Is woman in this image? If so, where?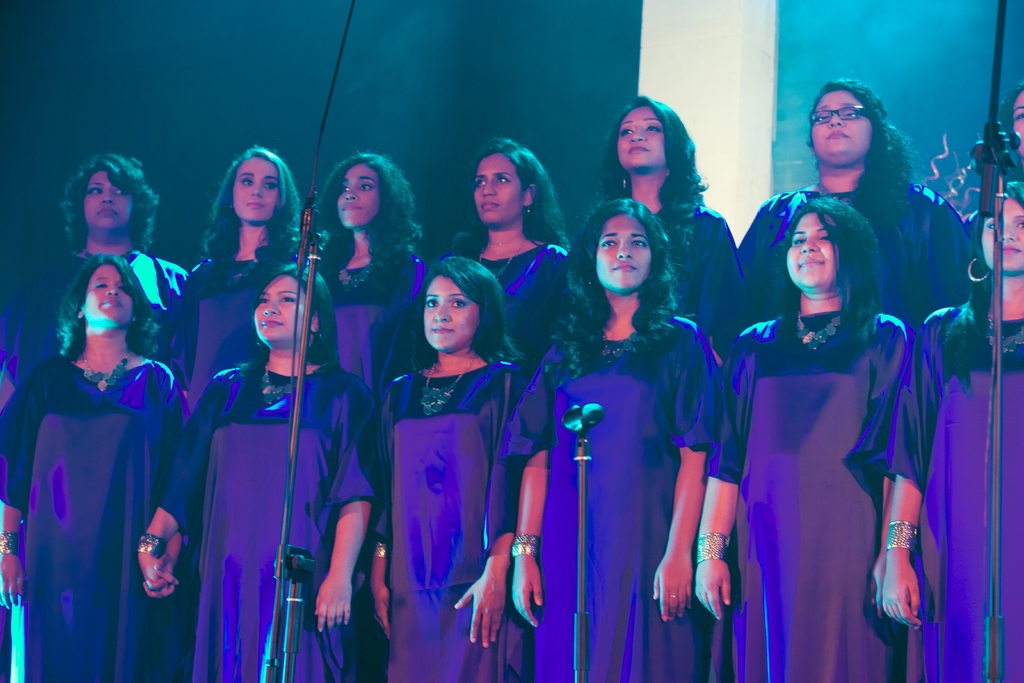
Yes, at select_region(877, 183, 1023, 682).
